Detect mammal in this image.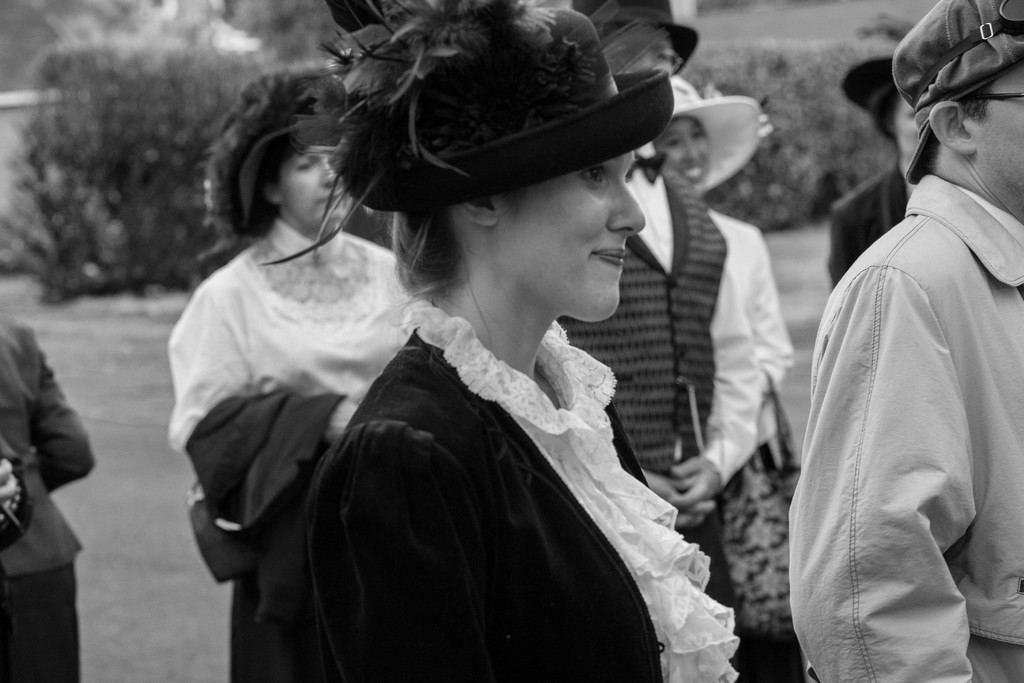
Detection: [547,0,750,682].
